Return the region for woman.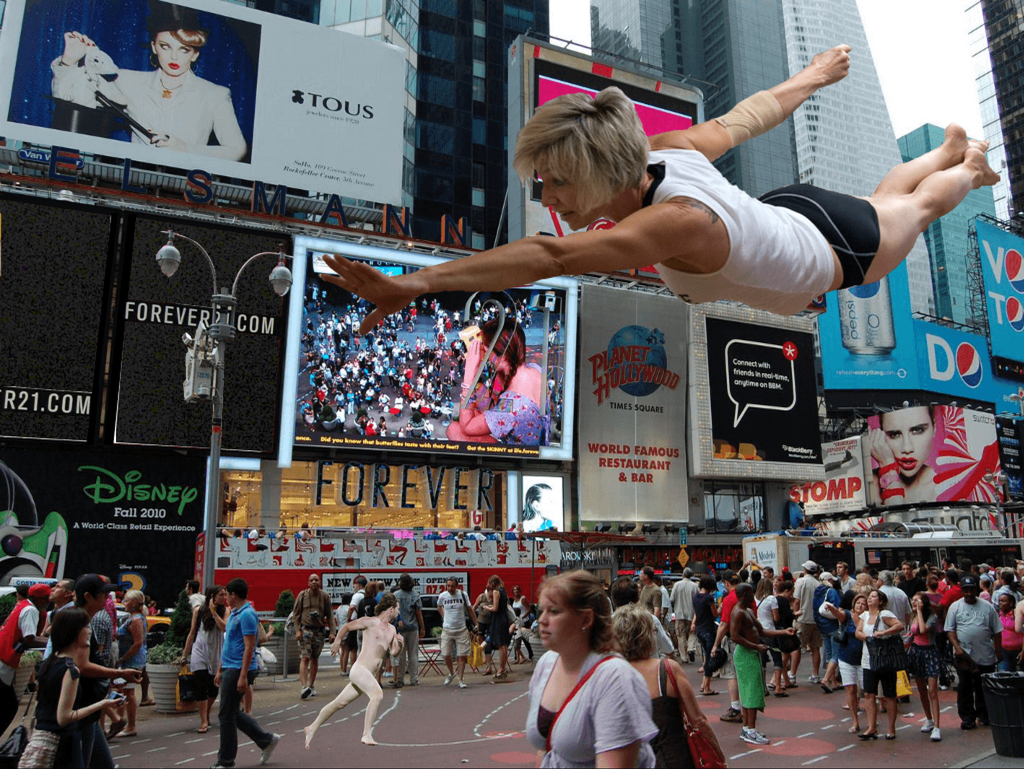
left=351, top=580, right=380, bottom=662.
